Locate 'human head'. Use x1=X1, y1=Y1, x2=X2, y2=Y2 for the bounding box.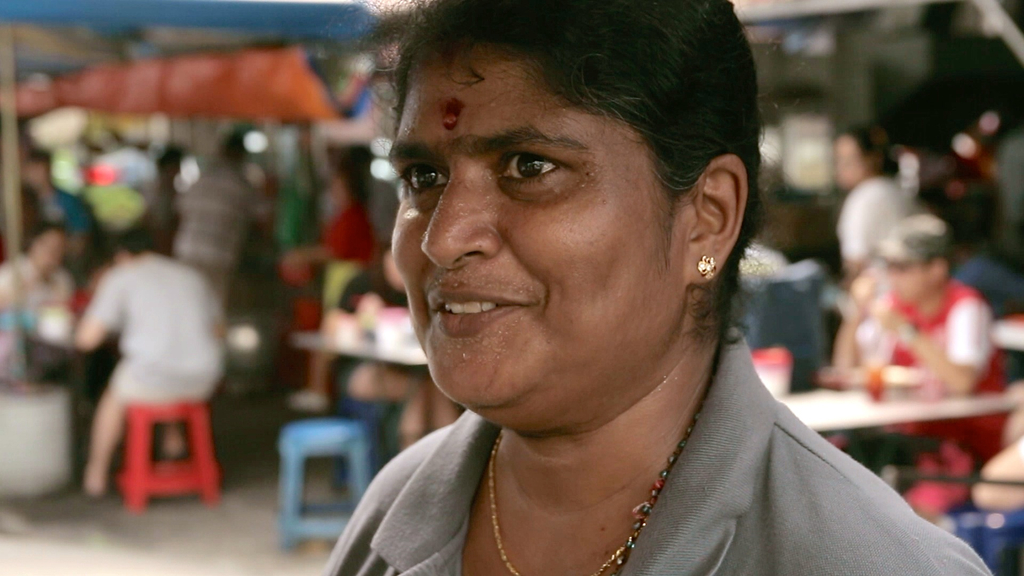
x1=20, y1=150, x2=49, y2=188.
